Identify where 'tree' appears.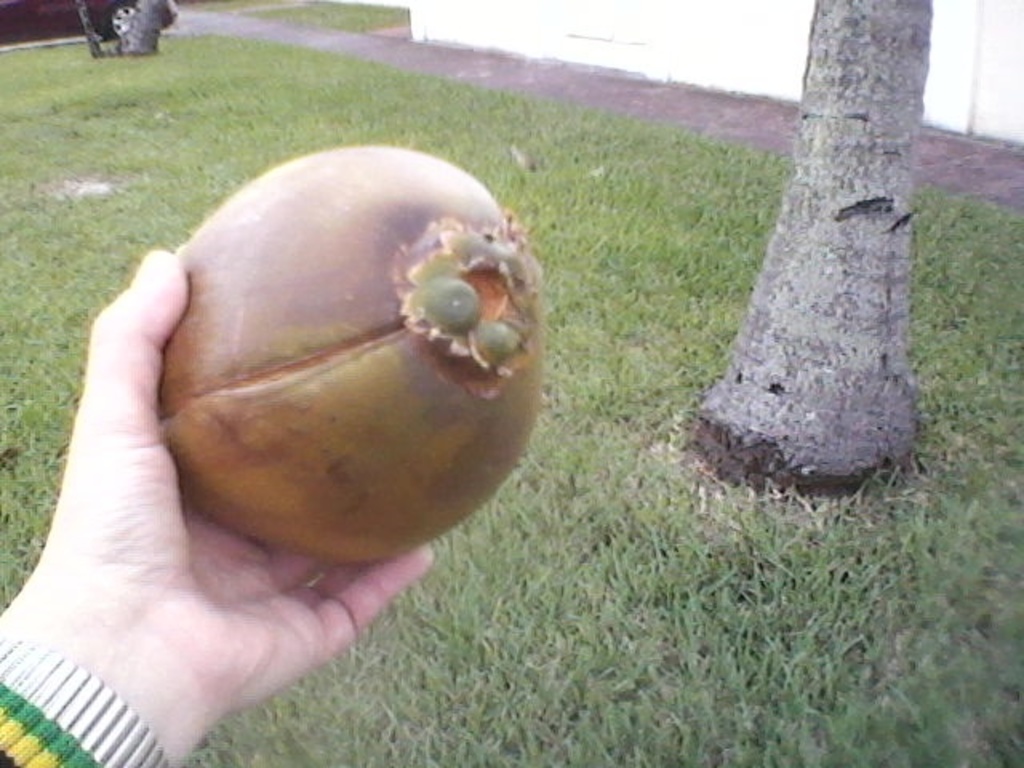
Appears at bbox=(627, 24, 974, 445).
